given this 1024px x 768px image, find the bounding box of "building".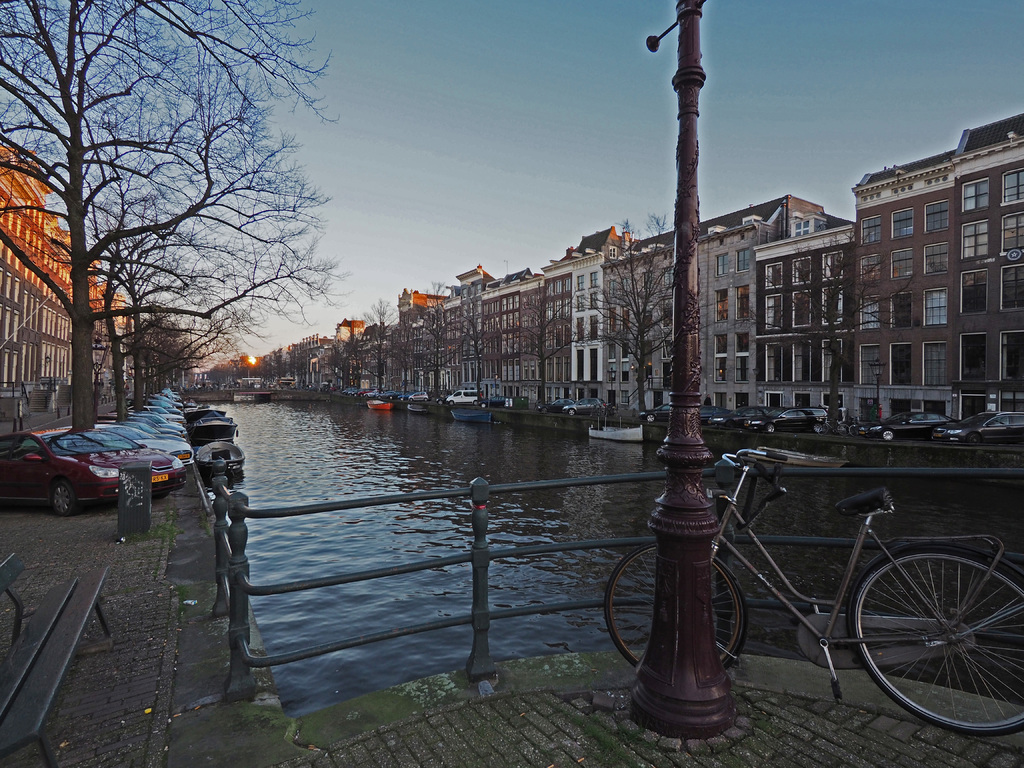
0,150,132,426.
